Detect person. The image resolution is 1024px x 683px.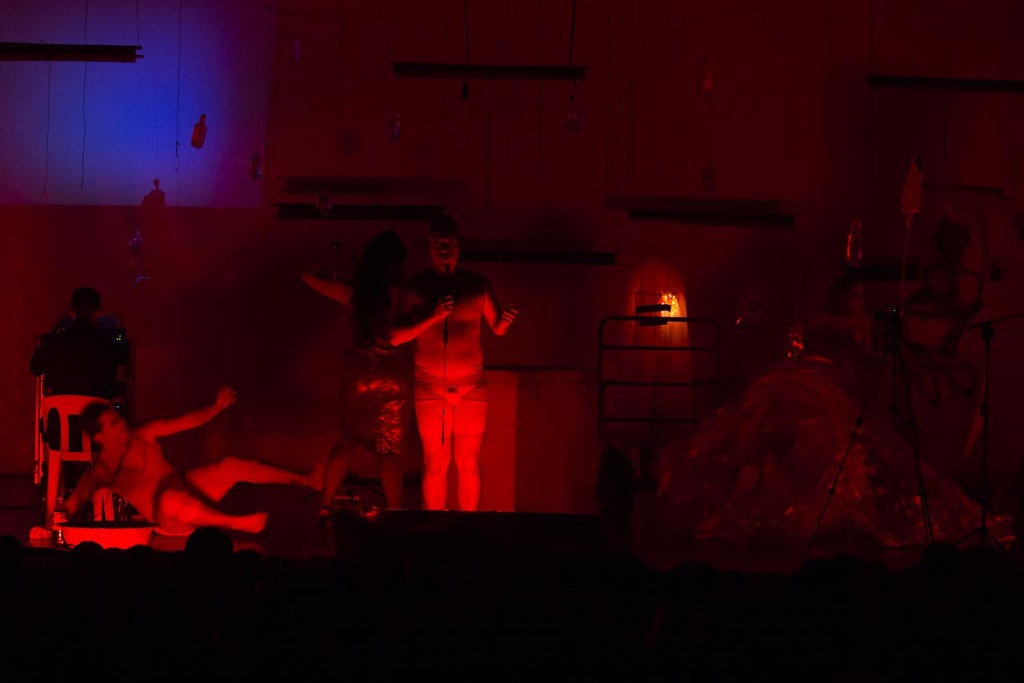
{"x1": 31, "y1": 283, "x2": 139, "y2": 461}.
